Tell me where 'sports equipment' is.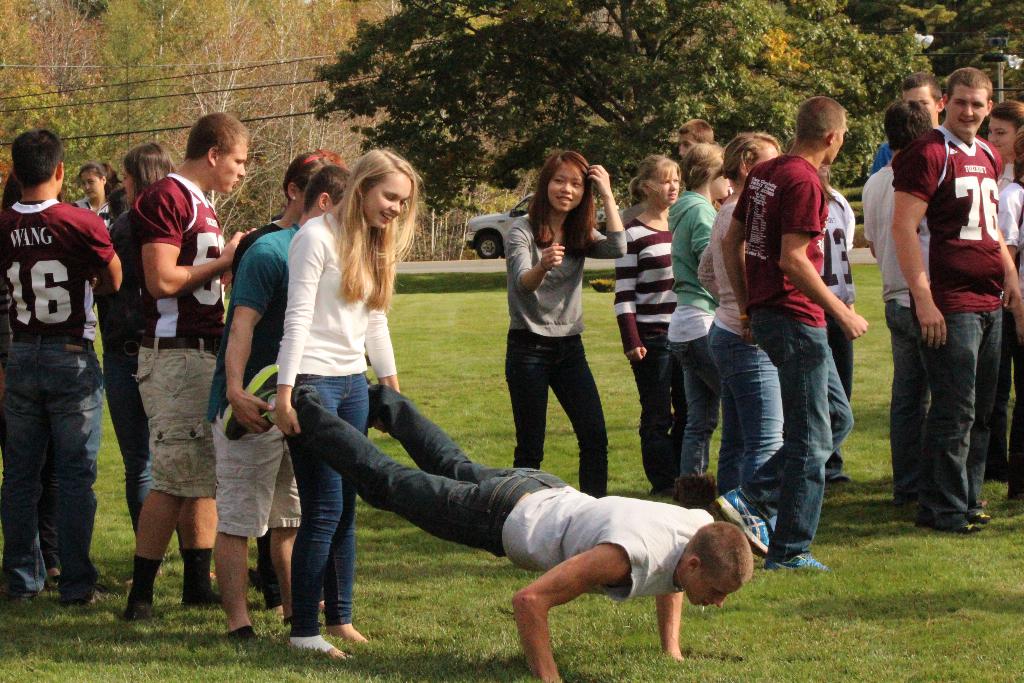
'sports equipment' is at 712 489 772 557.
